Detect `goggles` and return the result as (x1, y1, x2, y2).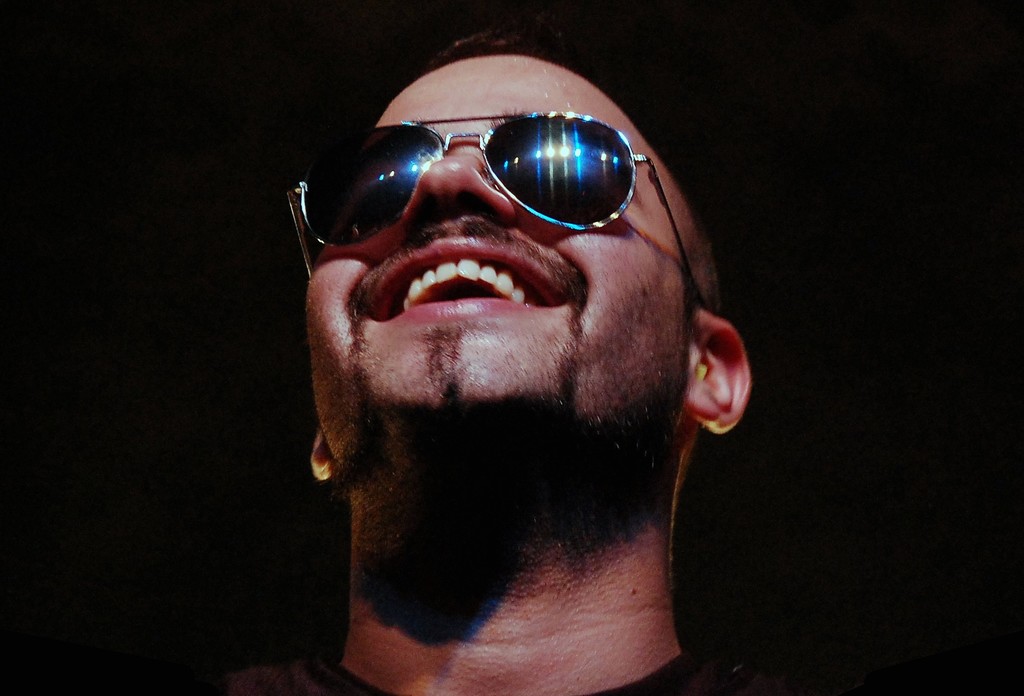
(298, 99, 668, 245).
